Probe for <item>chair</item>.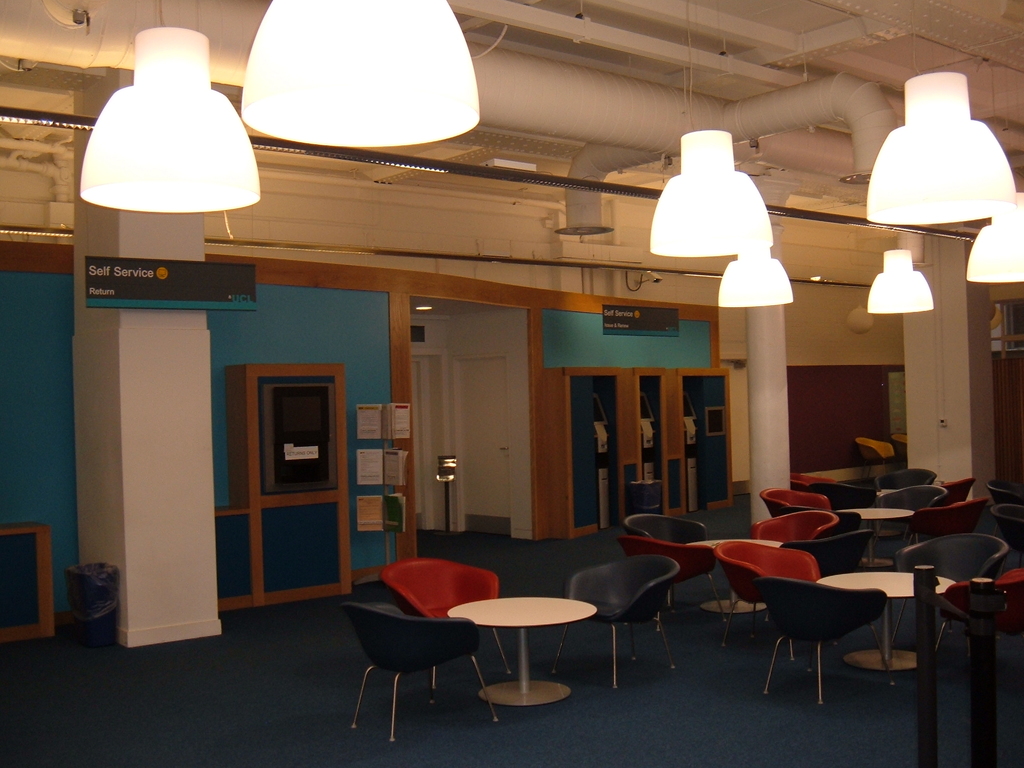
Probe result: 382 556 508 707.
